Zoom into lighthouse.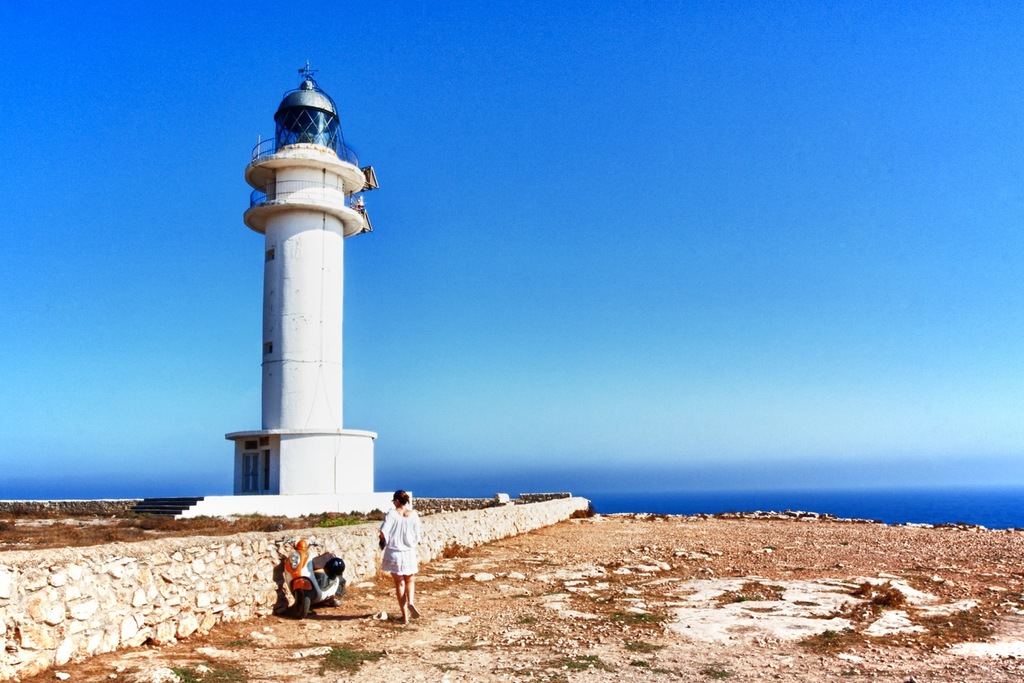
Zoom target: {"x1": 234, "y1": 78, "x2": 394, "y2": 509}.
